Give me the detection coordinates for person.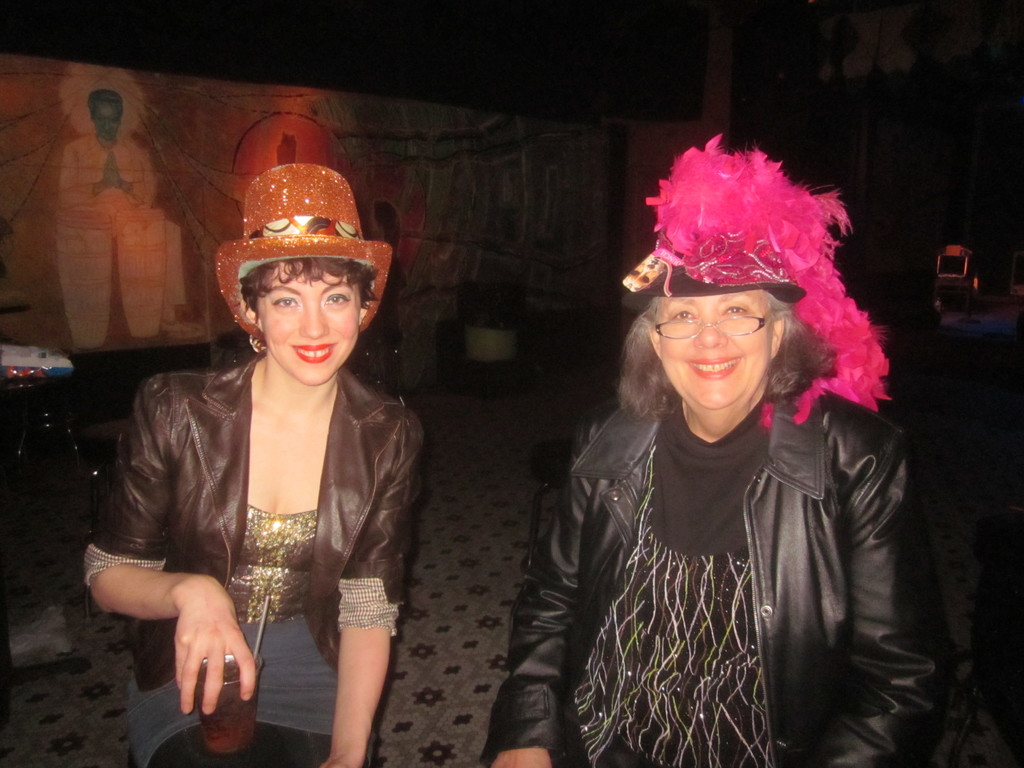
(left=99, top=141, right=422, bottom=767).
